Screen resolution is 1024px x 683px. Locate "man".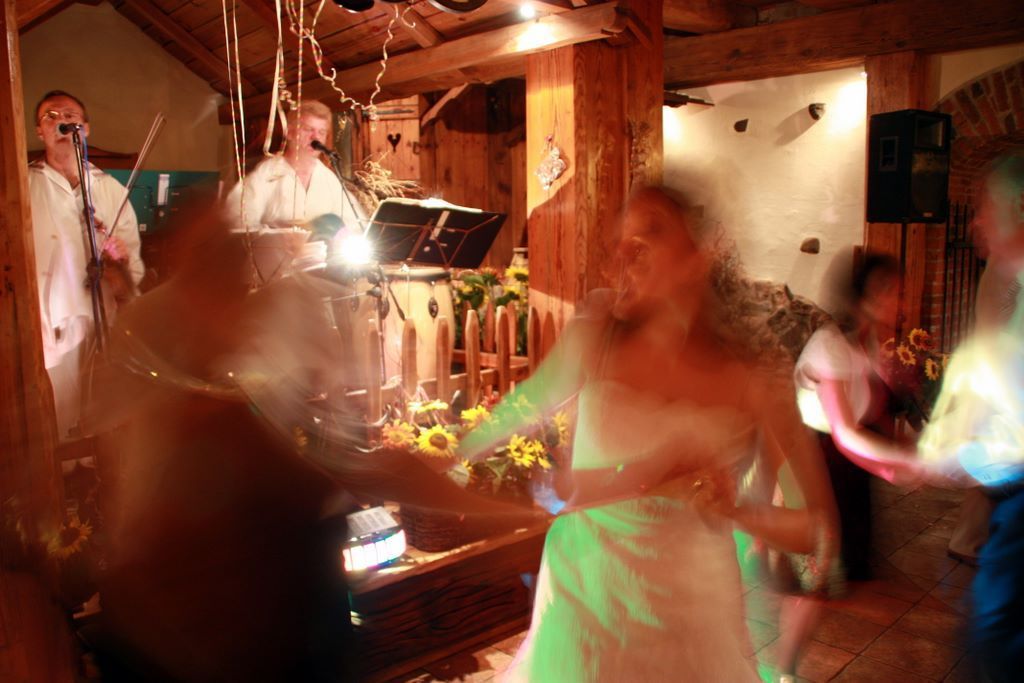
detection(24, 89, 147, 445).
